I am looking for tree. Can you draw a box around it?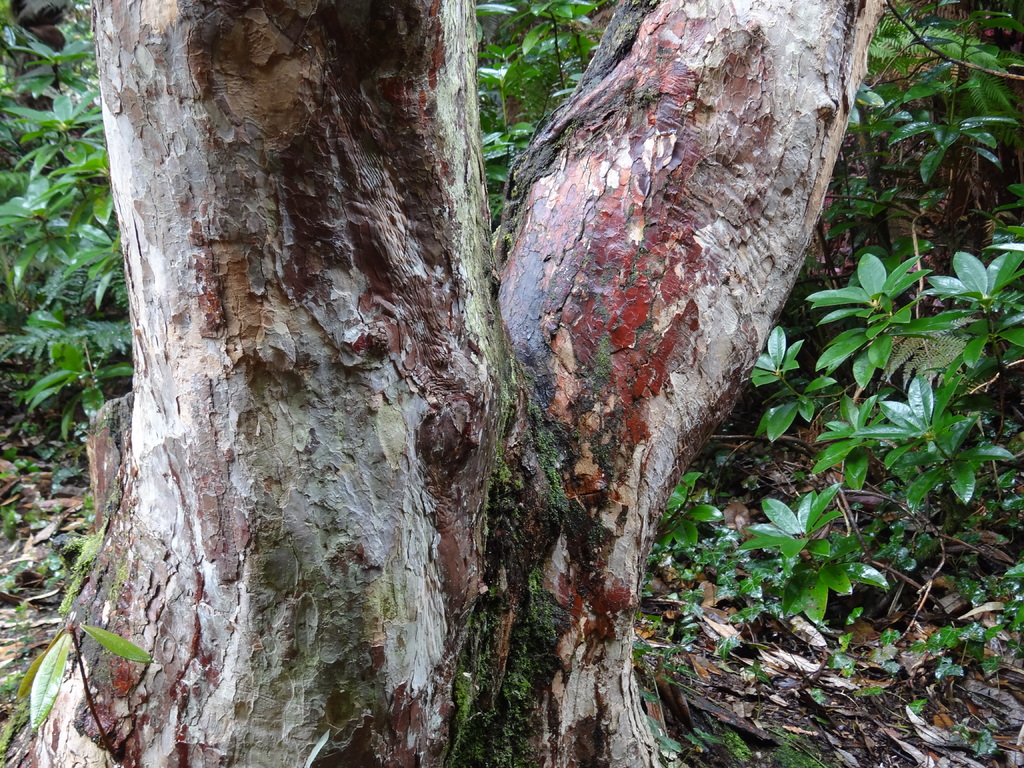
Sure, the bounding box is {"left": 0, "top": 0, "right": 884, "bottom": 767}.
